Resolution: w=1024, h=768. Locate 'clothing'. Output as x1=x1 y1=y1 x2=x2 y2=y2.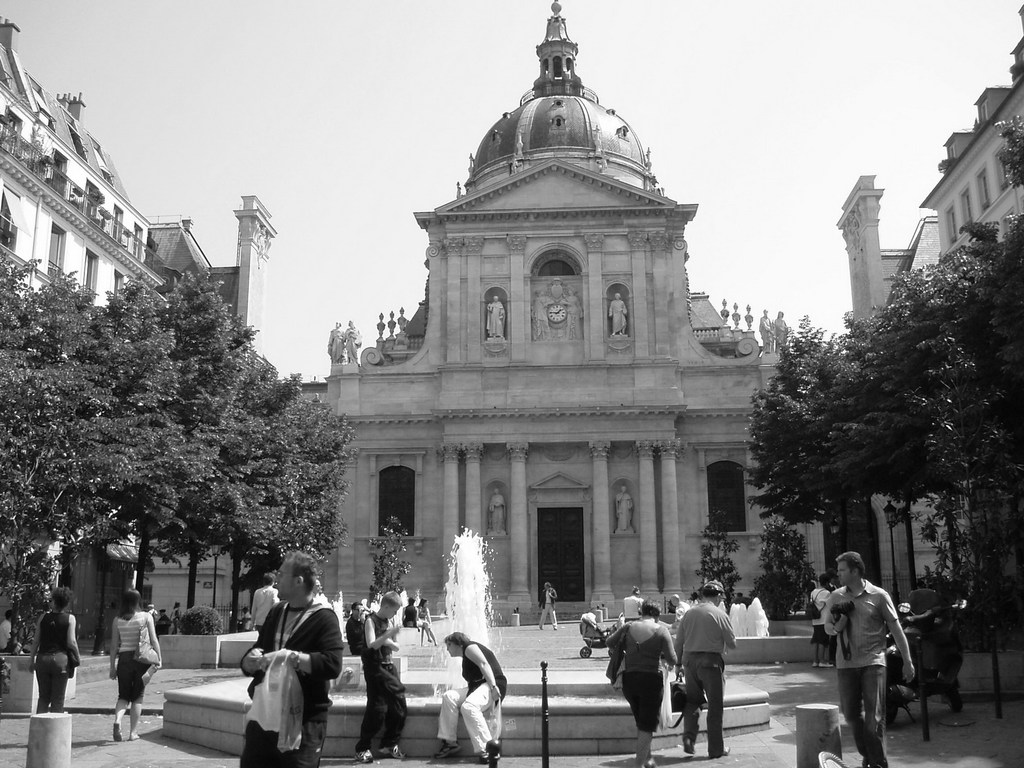
x1=403 y1=602 x2=419 y2=630.
